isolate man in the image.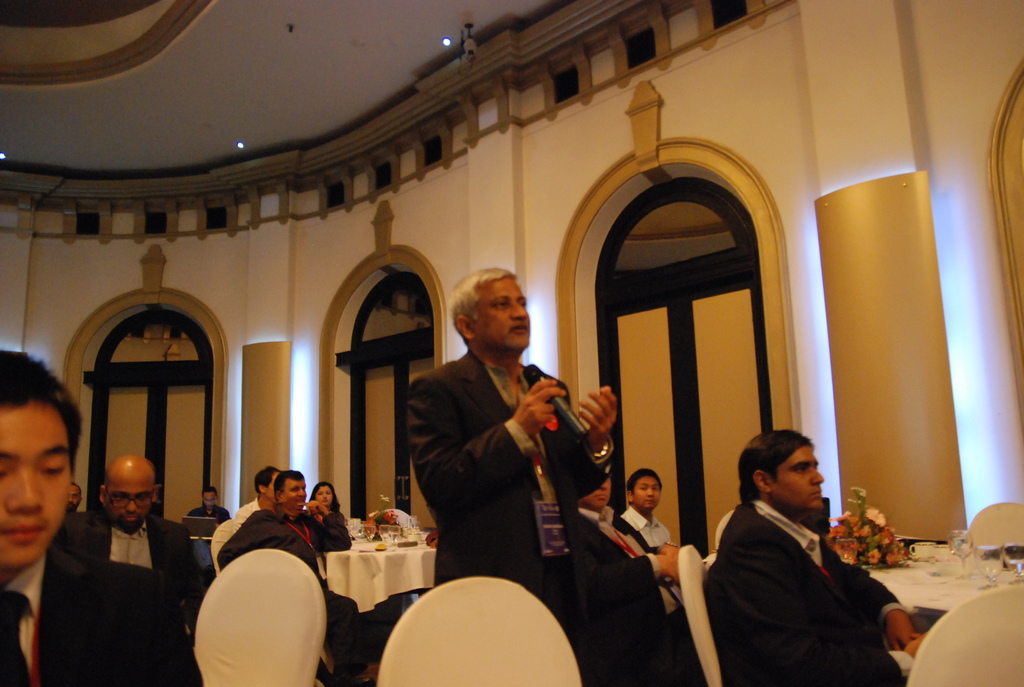
Isolated region: Rect(189, 486, 232, 526).
